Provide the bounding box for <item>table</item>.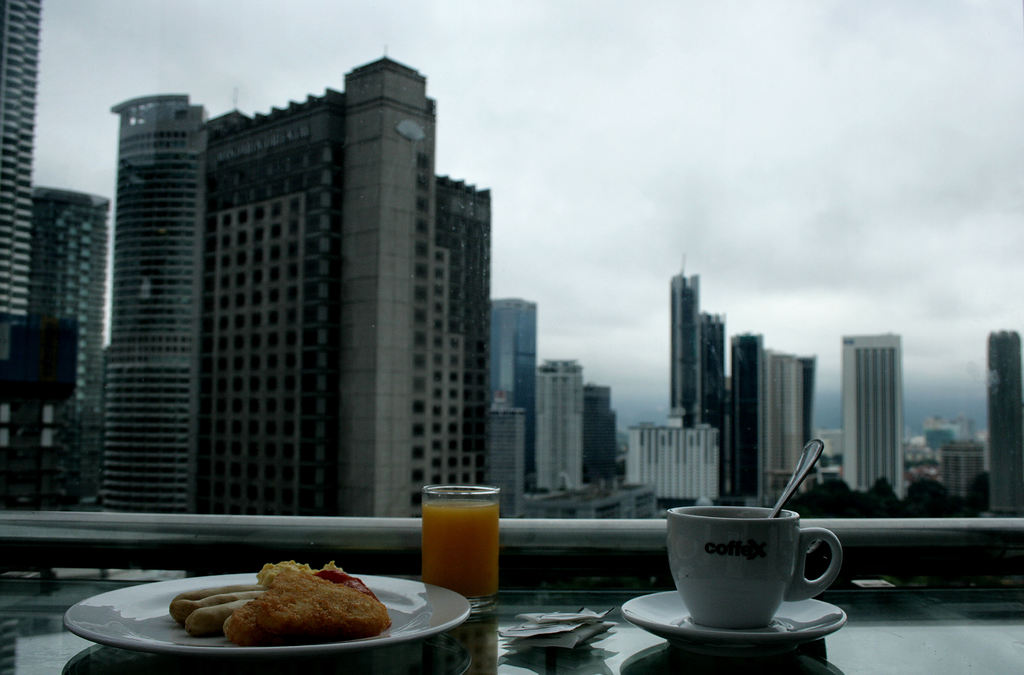
l=0, t=573, r=1023, b=674.
